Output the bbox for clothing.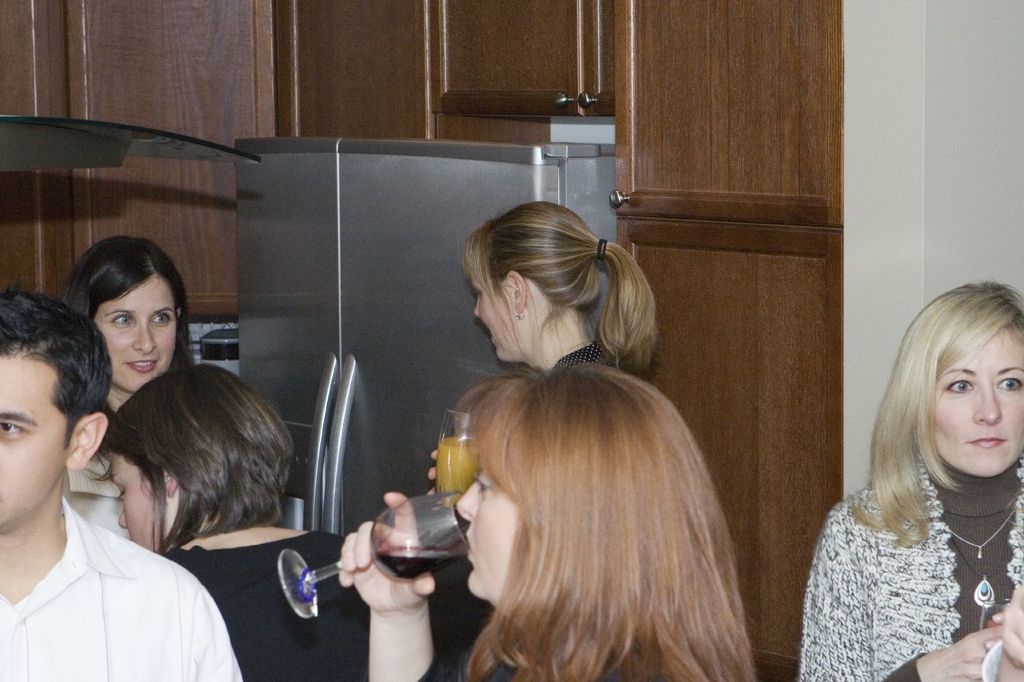
pyautogui.locateOnScreen(800, 442, 1023, 681).
